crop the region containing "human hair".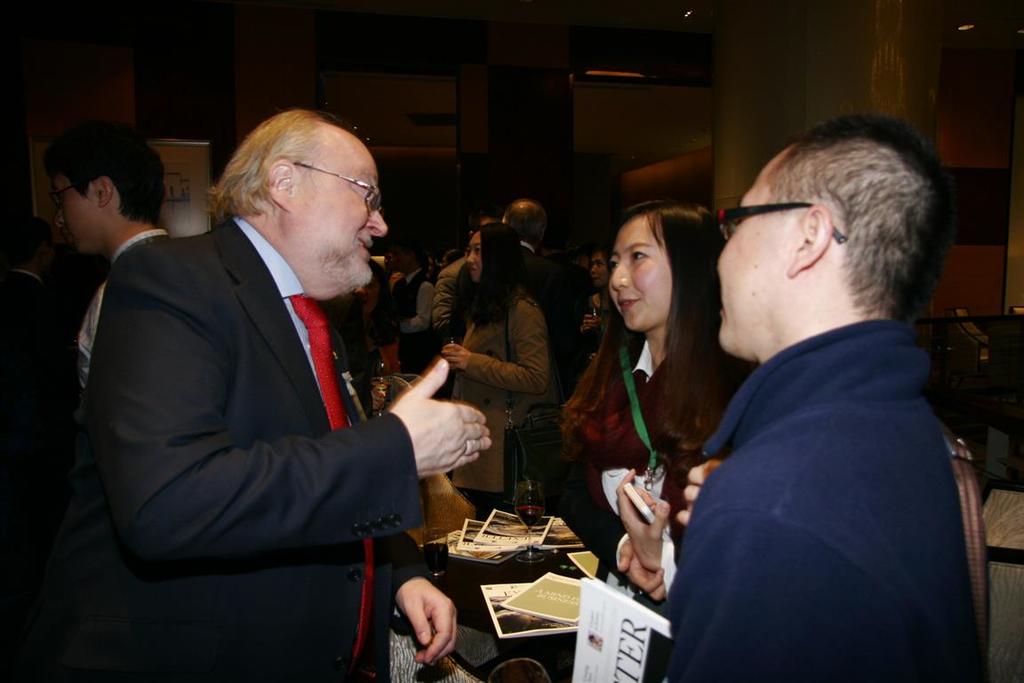
Crop region: (left=503, top=204, right=536, bottom=239).
